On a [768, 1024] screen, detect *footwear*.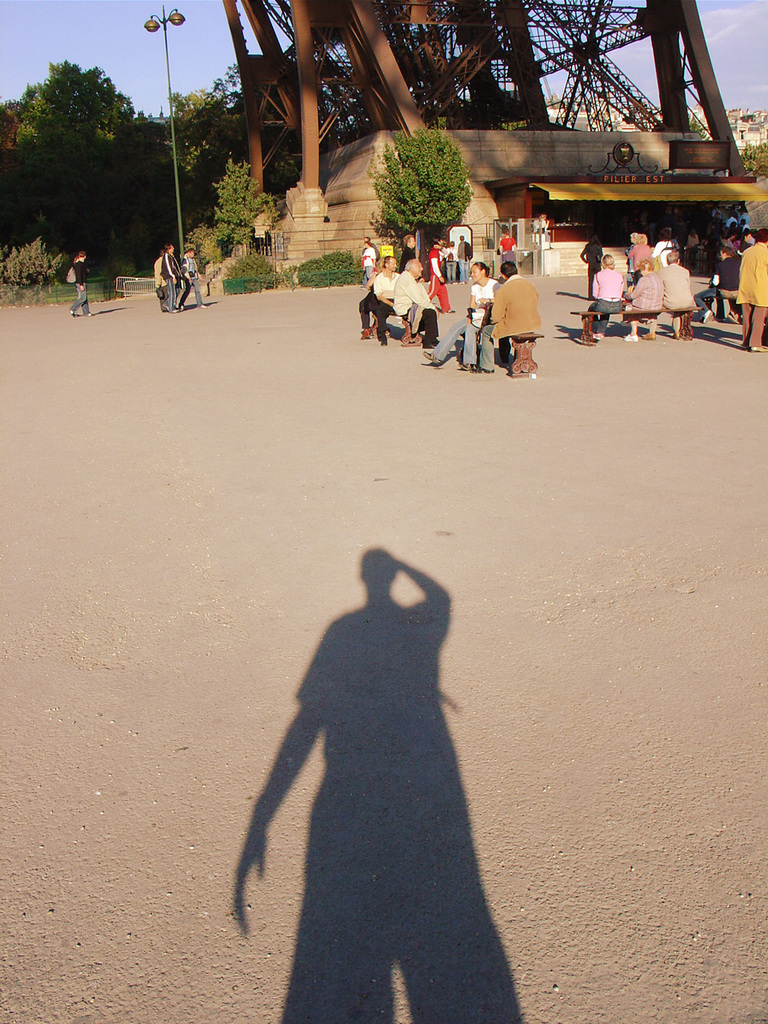
[745, 346, 767, 353].
